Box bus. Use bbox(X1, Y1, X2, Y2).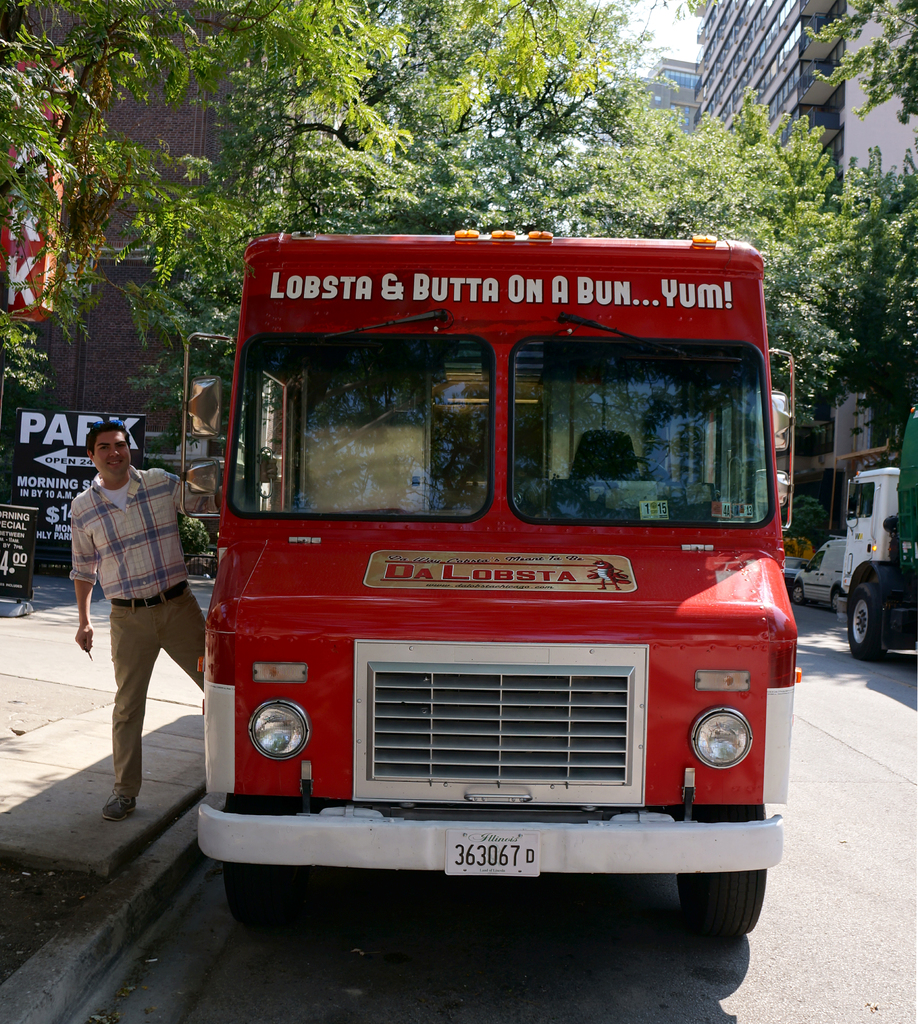
bbox(180, 225, 803, 938).
